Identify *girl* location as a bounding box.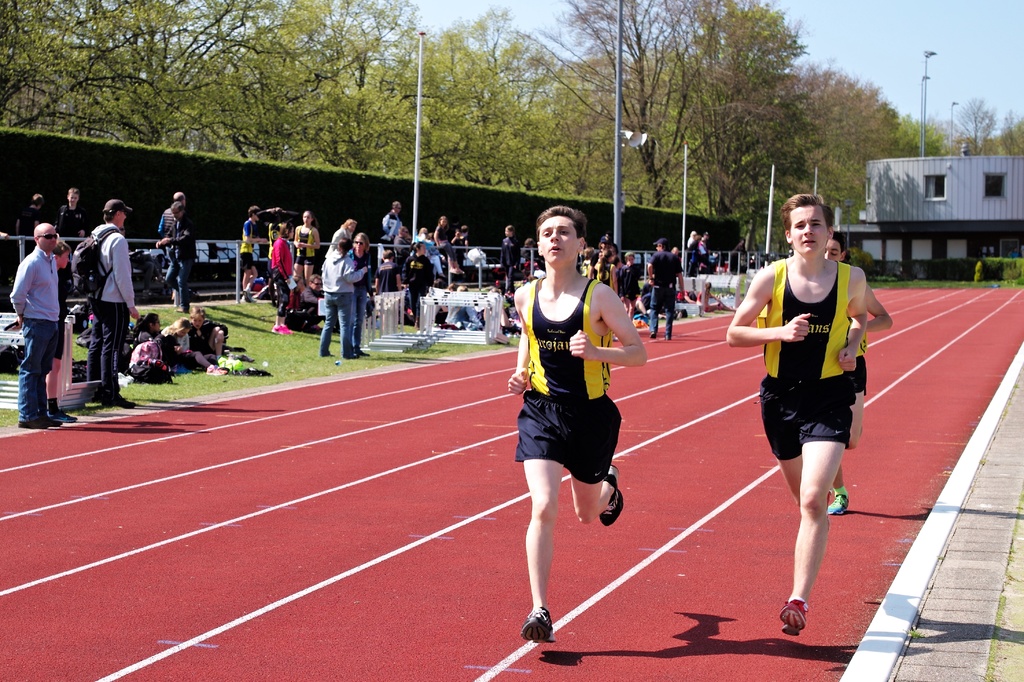
select_region(269, 224, 296, 334).
